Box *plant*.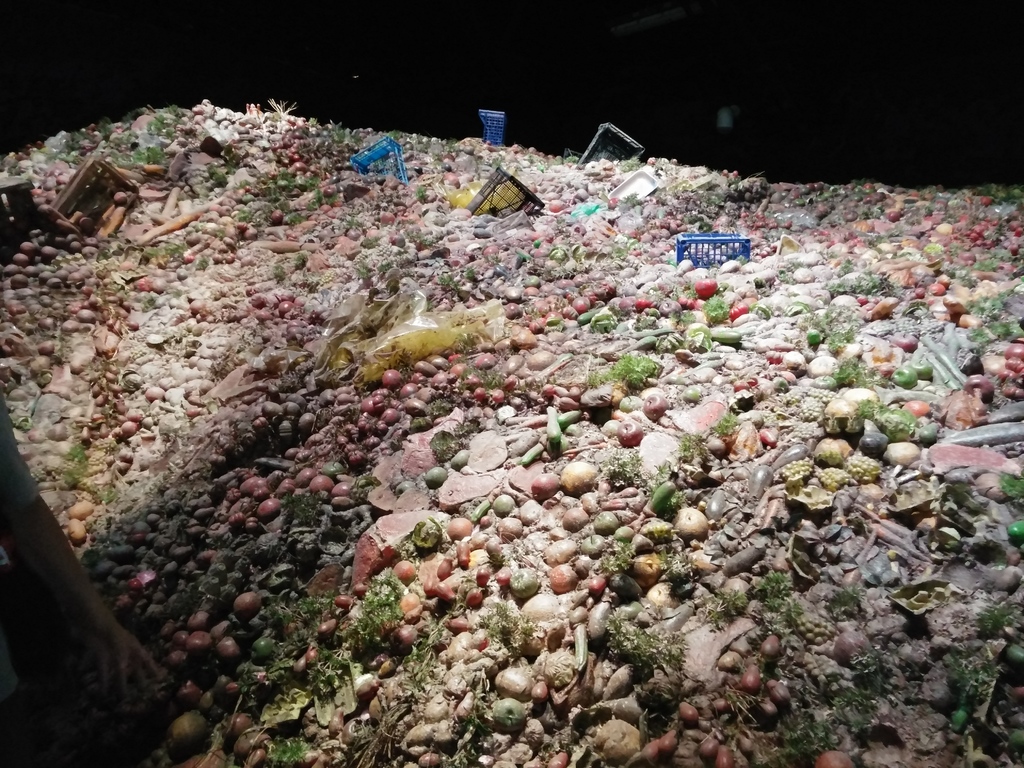
x1=586, y1=367, x2=604, y2=385.
